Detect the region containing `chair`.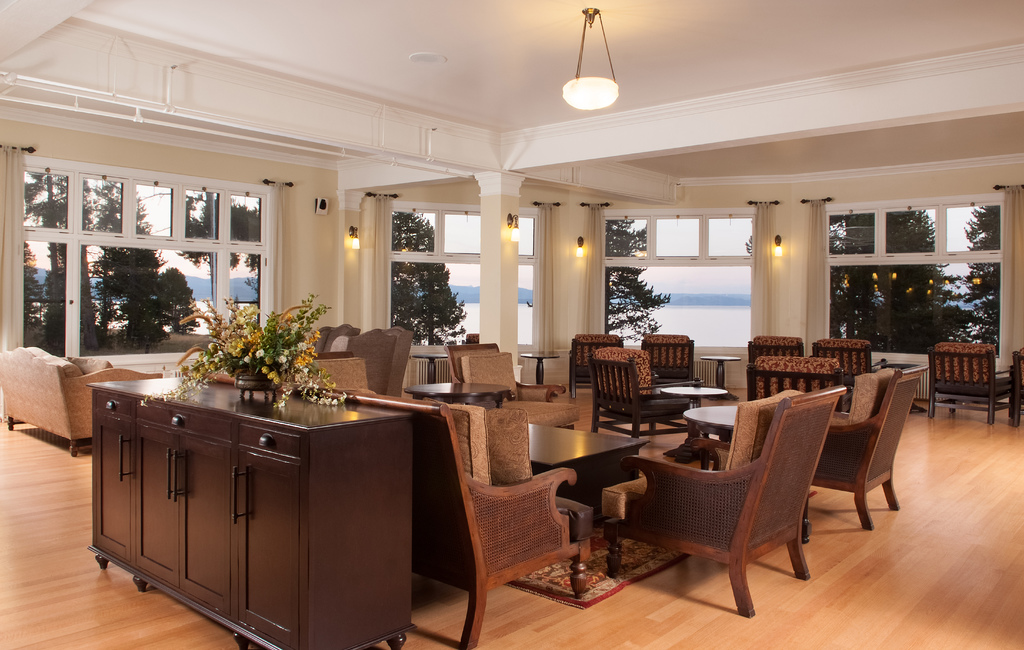
(810, 335, 873, 380).
